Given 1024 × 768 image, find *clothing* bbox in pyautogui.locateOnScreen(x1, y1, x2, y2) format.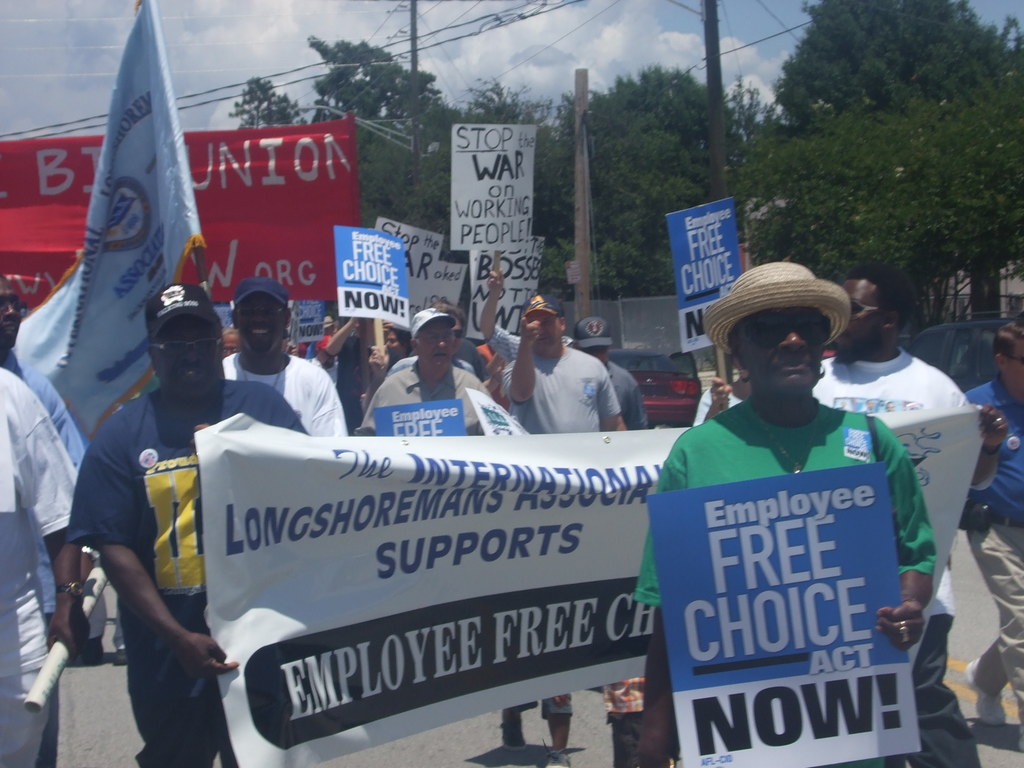
pyautogui.locateOnScreen(0, 346, 87, 767).
